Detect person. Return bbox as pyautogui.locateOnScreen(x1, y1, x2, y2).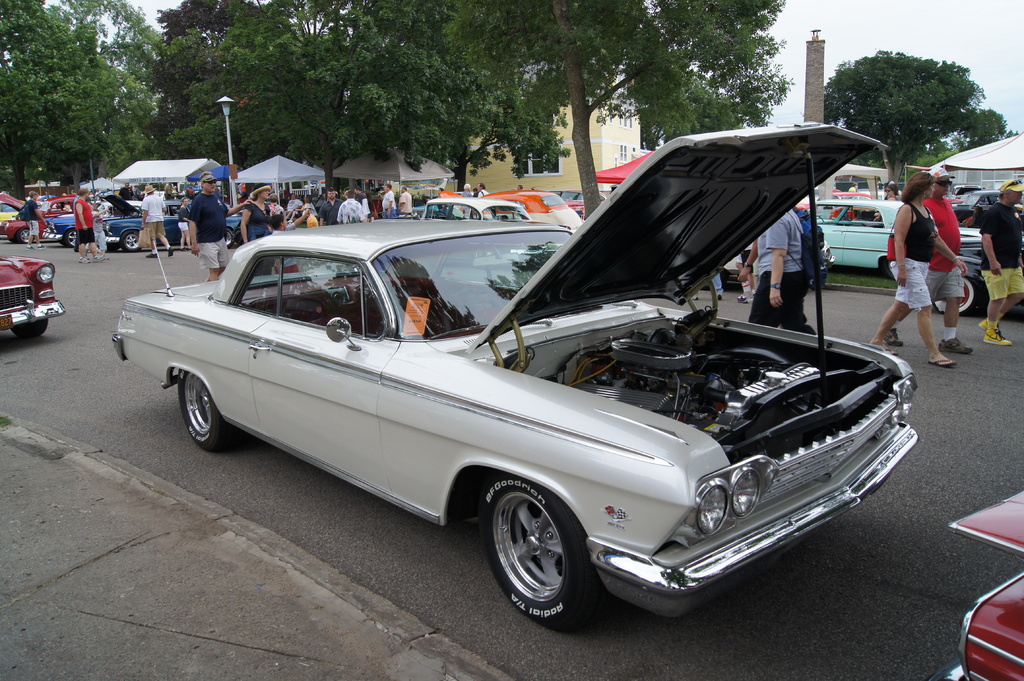
pyautogui.locateOnScreen(316, 188, 340, 225).
